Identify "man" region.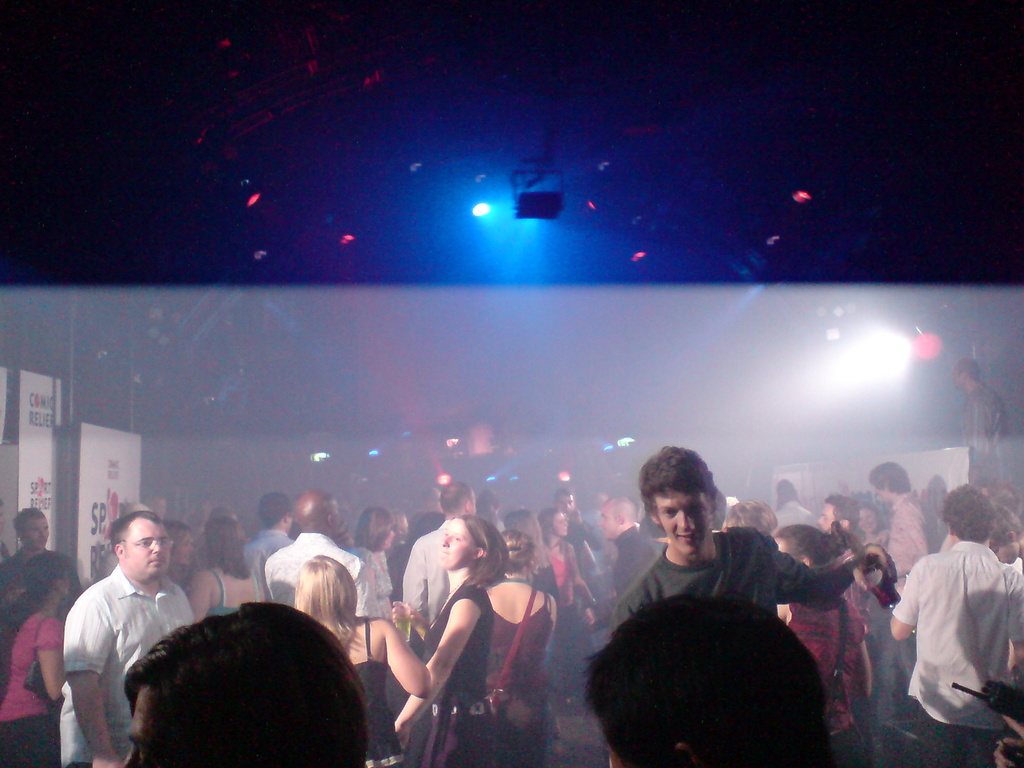
Region: {"left": 814, "top": 490, "right": 858, "bottom": 542}.
